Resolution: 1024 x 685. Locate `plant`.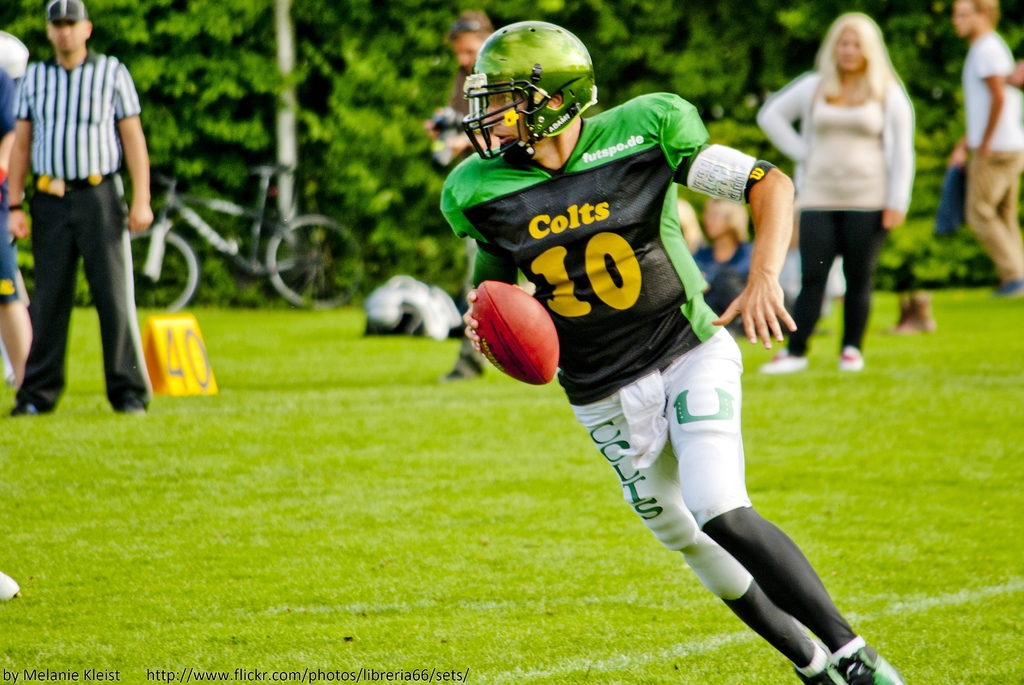
<bbox>936, 260, 989, 297</bbox>.
